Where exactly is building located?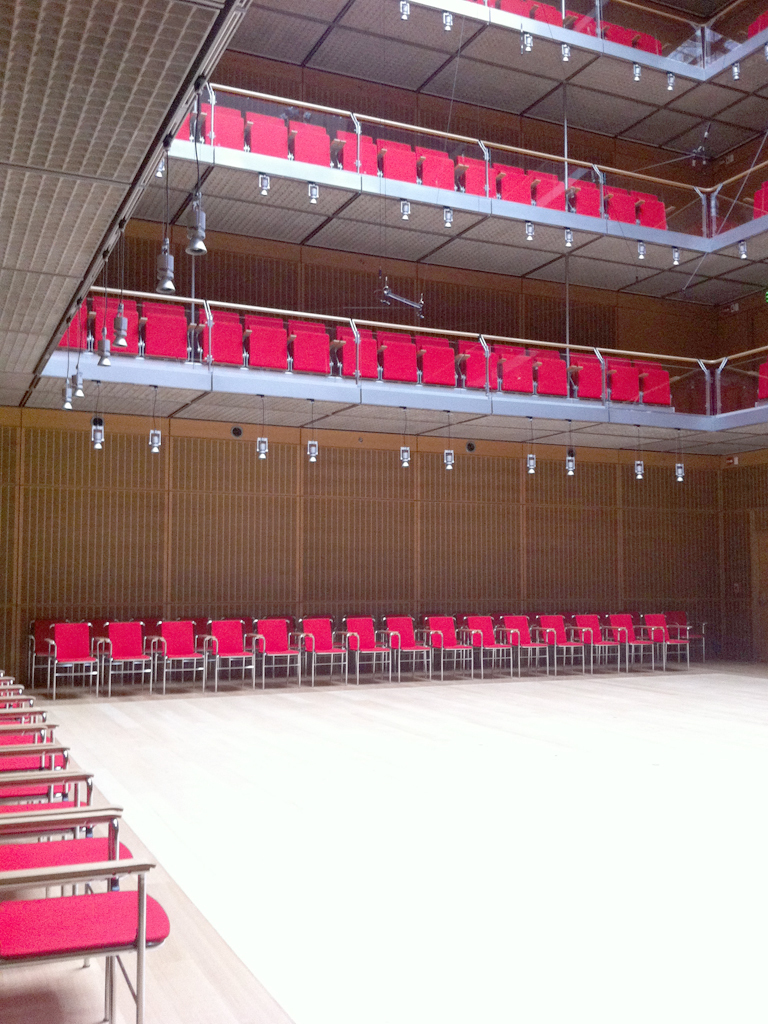
Its bounding box is (0,0,767,1023).
